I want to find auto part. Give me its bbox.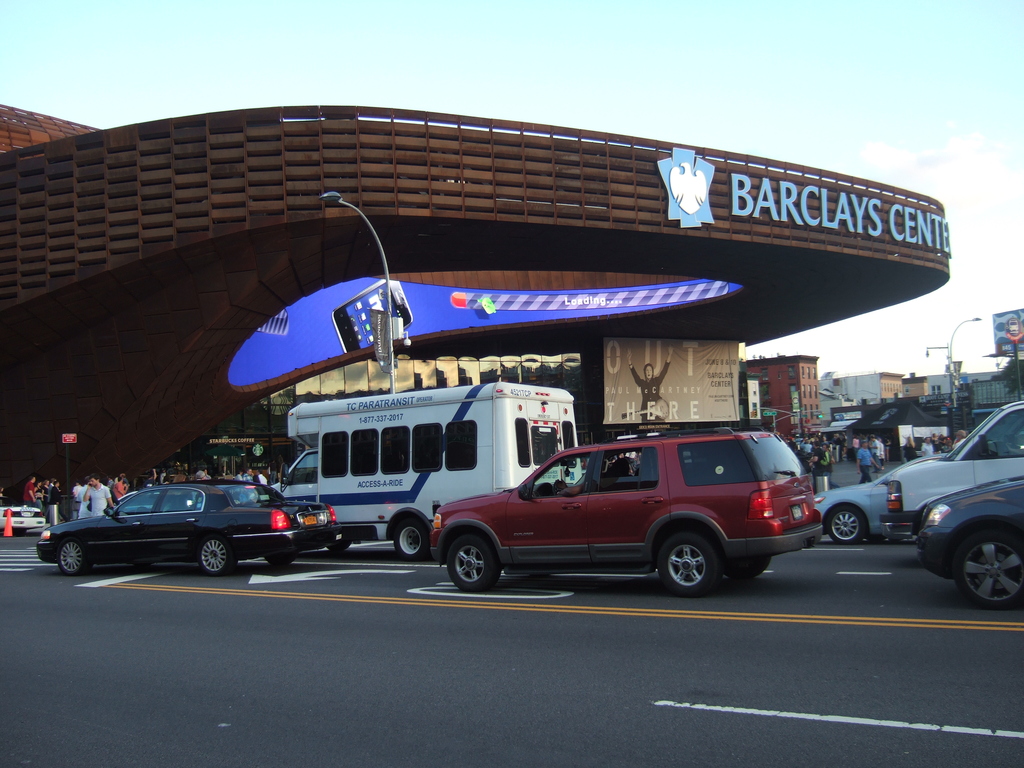
bbox(102, 490, 151, 564).
